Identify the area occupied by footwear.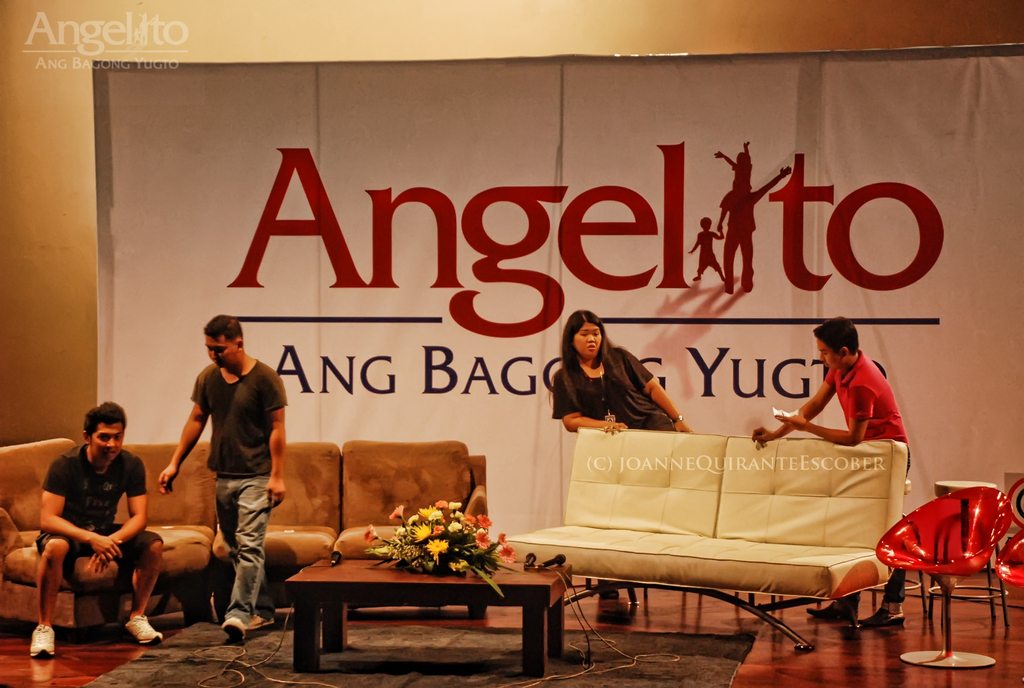
Area: (246,608,276,625).
